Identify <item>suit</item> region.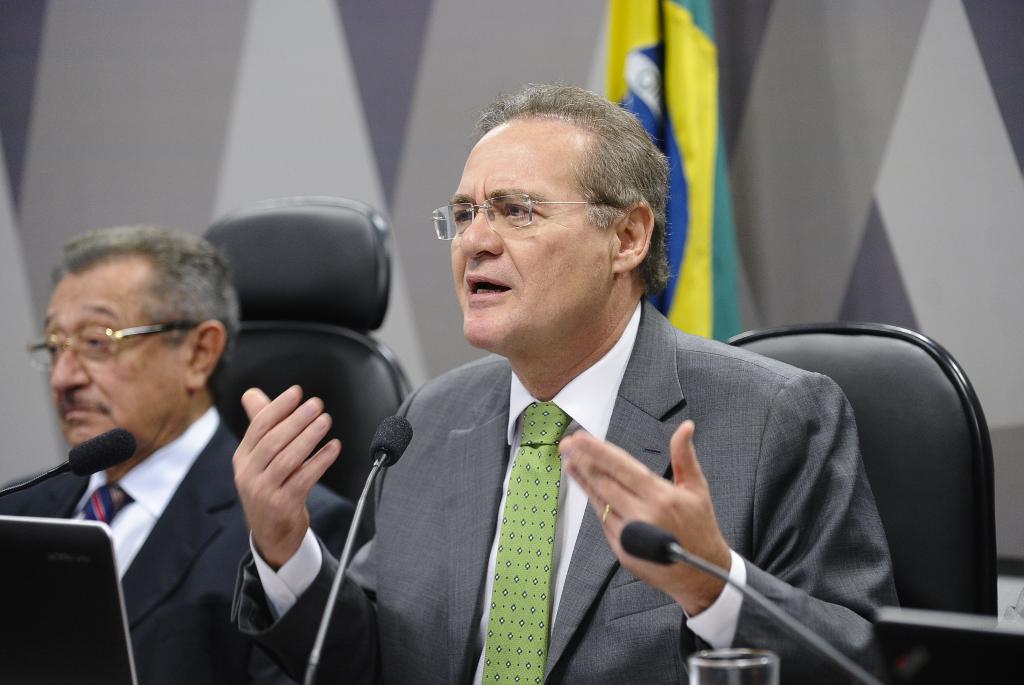
Region: [236, 295, 899, 684].
